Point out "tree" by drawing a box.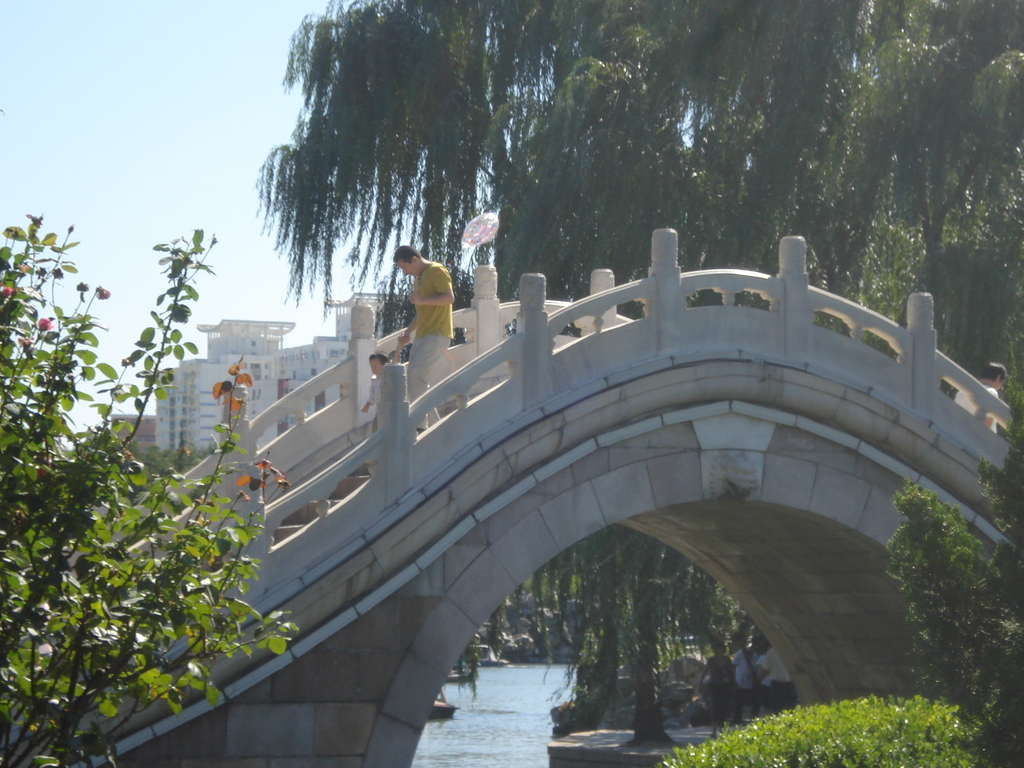
0 225 310 767.
